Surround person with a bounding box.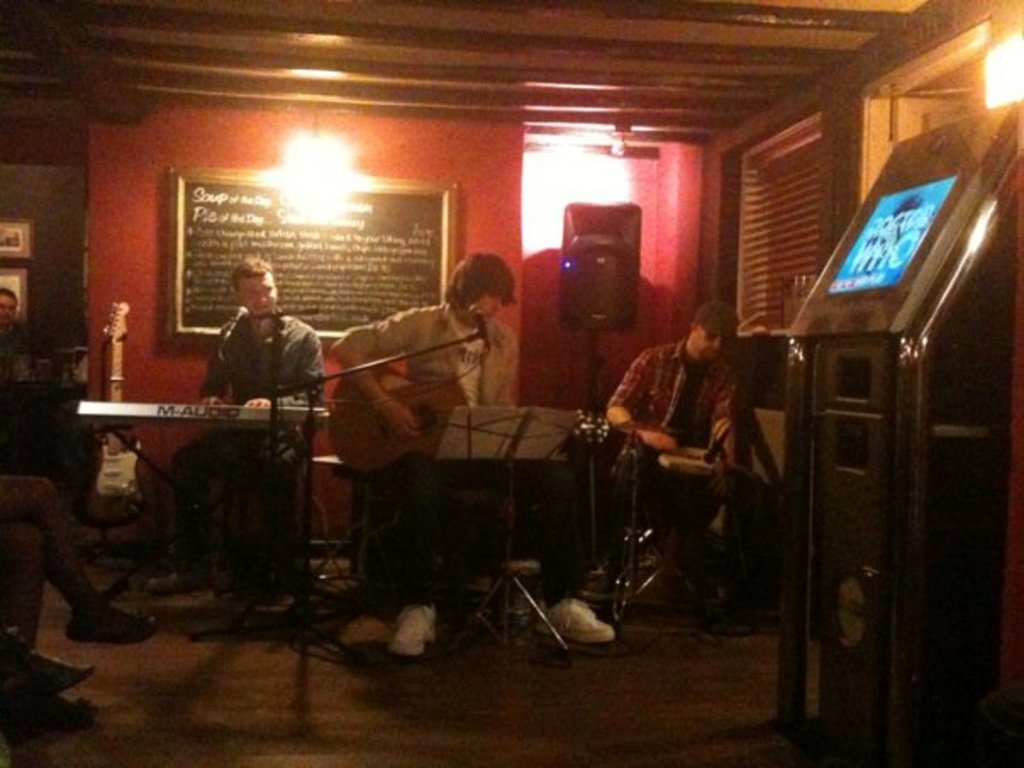
<region>0, 473, 158, 700</region>.
